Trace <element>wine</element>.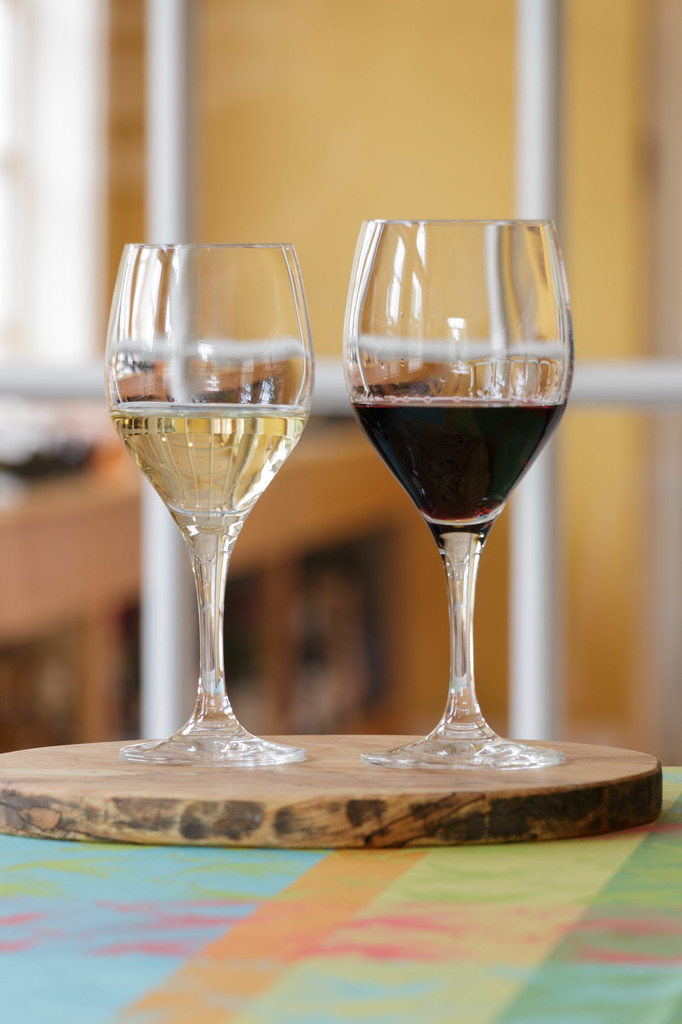
Traced to bbox(113, 404, 312, 504).
